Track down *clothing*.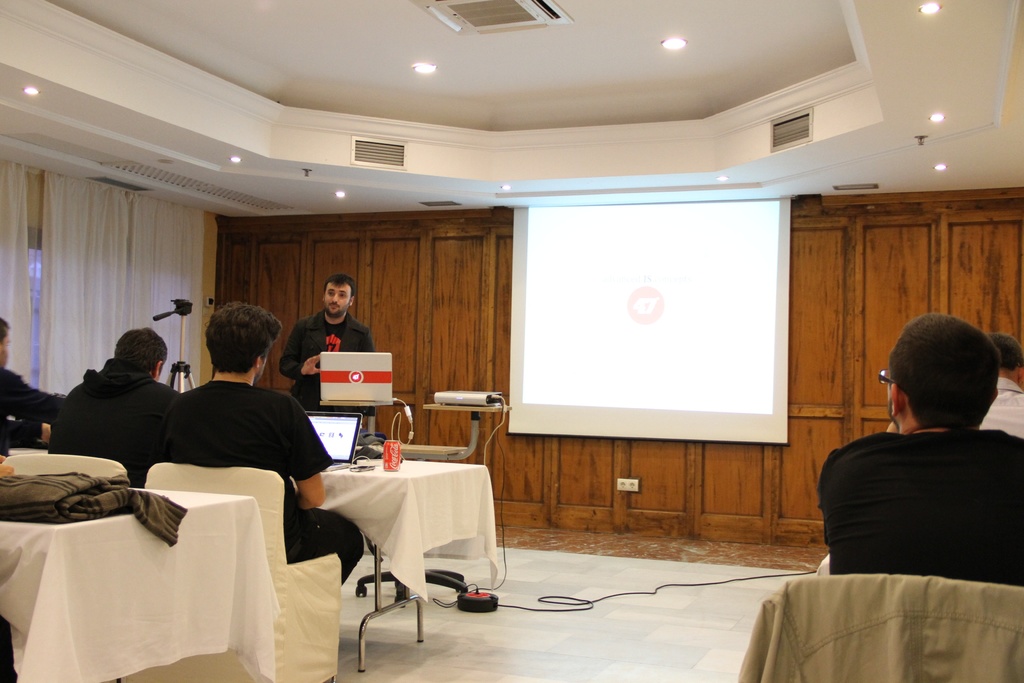
Tracked to <box>48,355,191,489</box>.
